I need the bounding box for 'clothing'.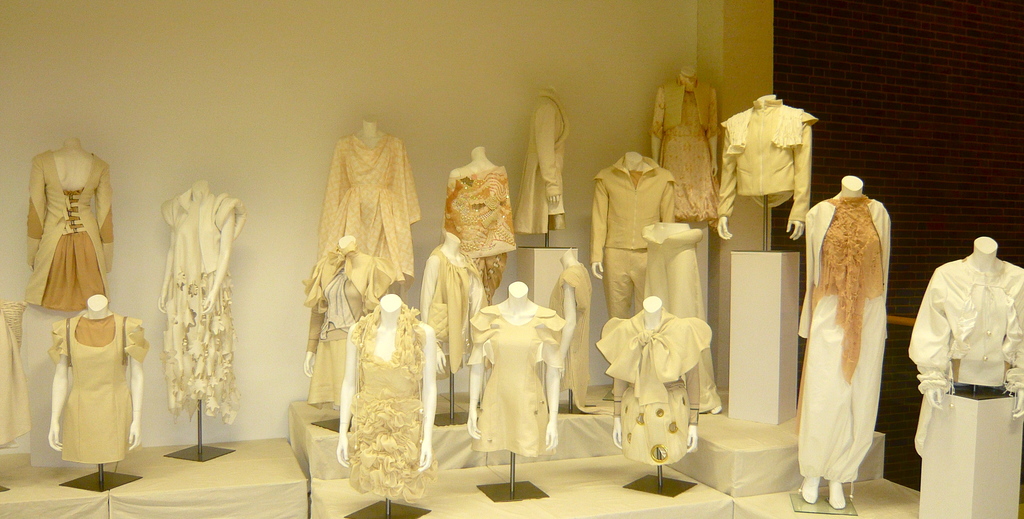
Here it is: 650:79:723:217.
